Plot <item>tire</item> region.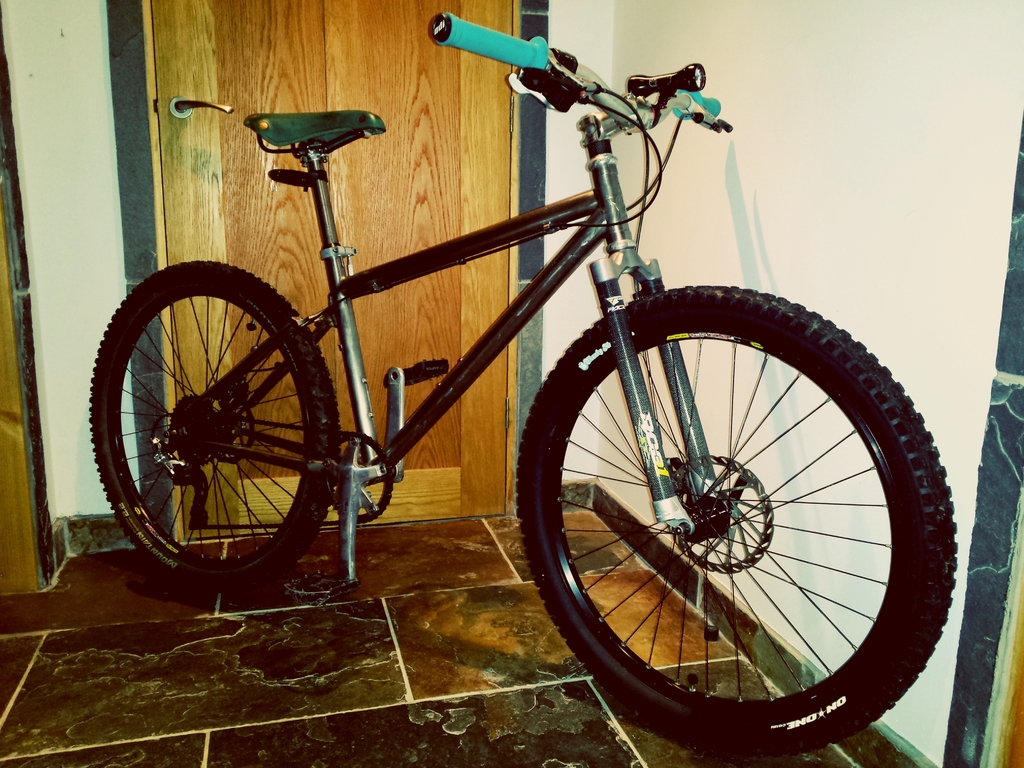
Plotted at x1=90 y1=261 x2=337 y2=585.
